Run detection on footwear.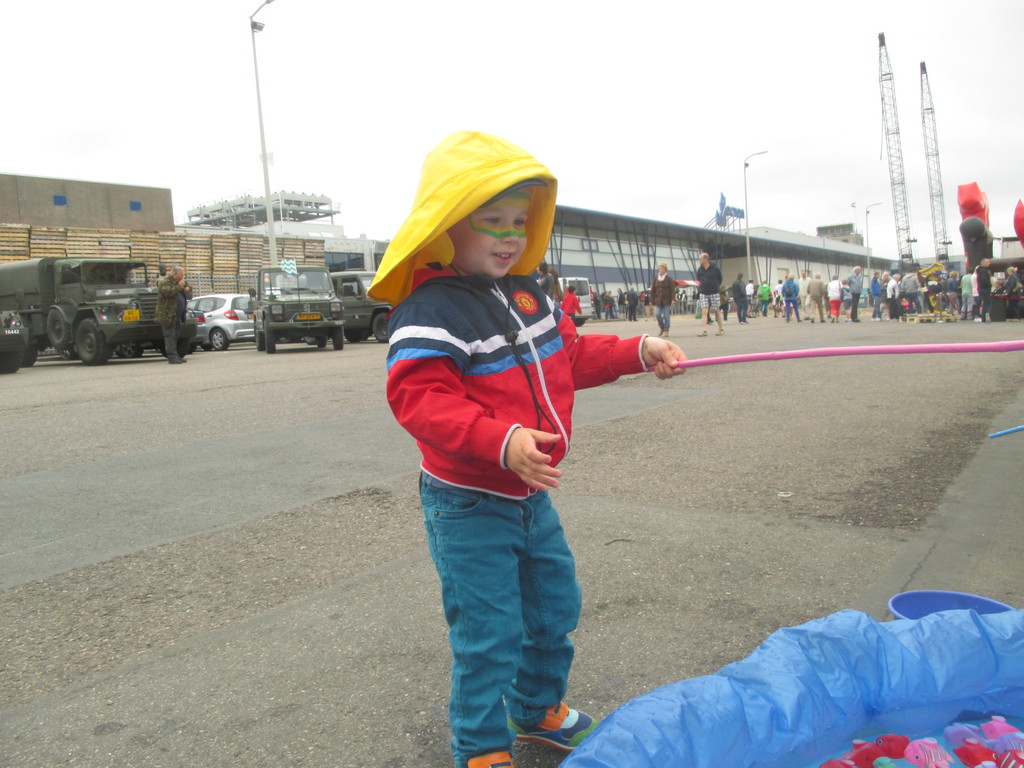
Result: BBox(510, 694, 596, 753).
